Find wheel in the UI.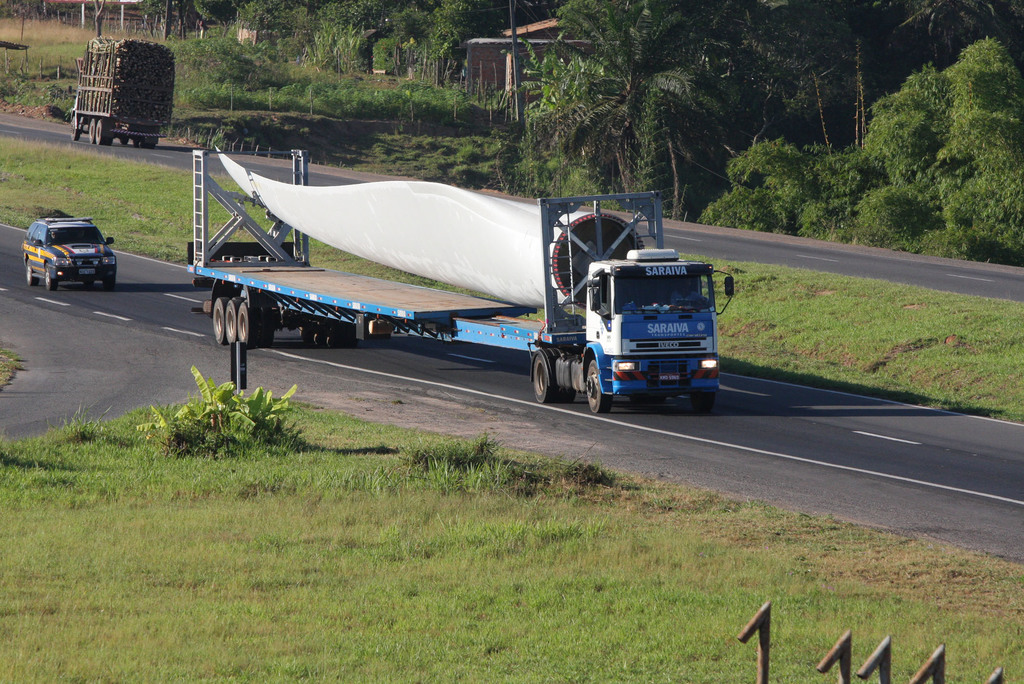
UI element at 529,346,571,401.
